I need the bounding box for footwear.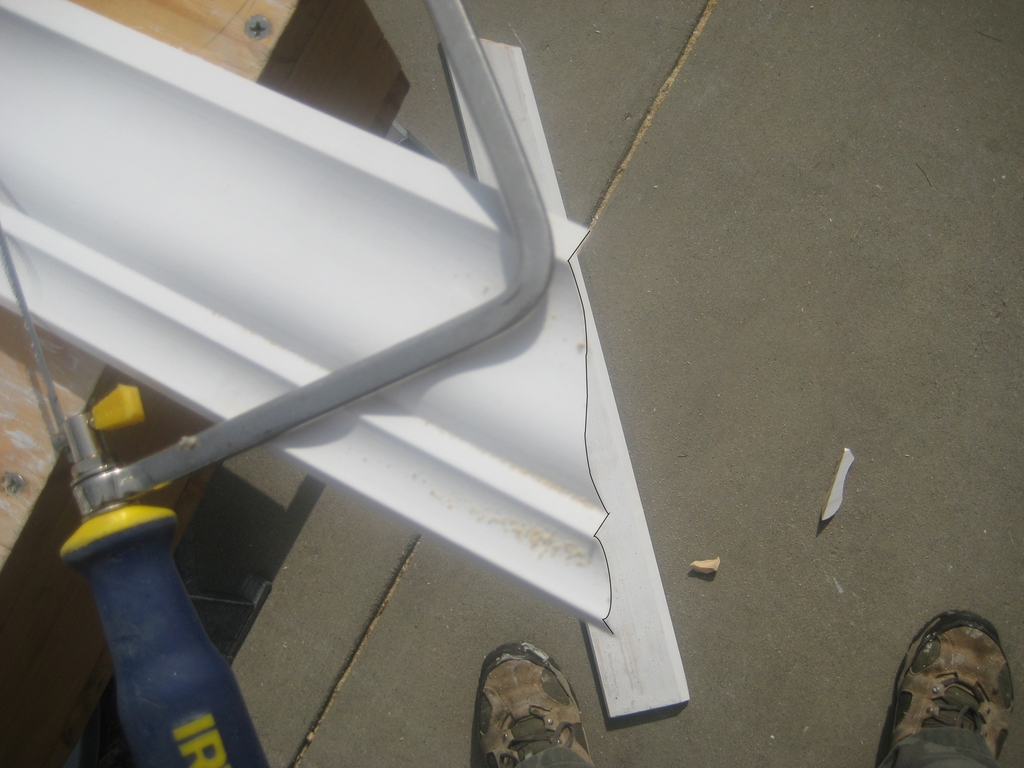
Here it is: [x1=469, y1=641, x2=592, y2=767].
